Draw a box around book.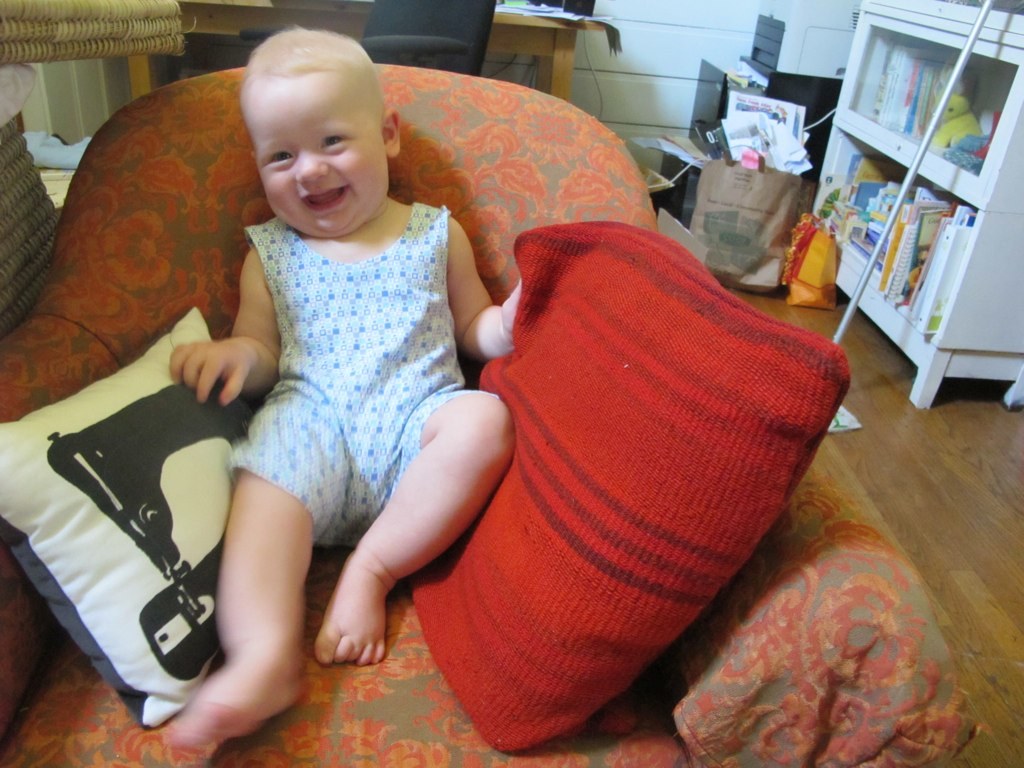
[897, 207, 948, 300].
